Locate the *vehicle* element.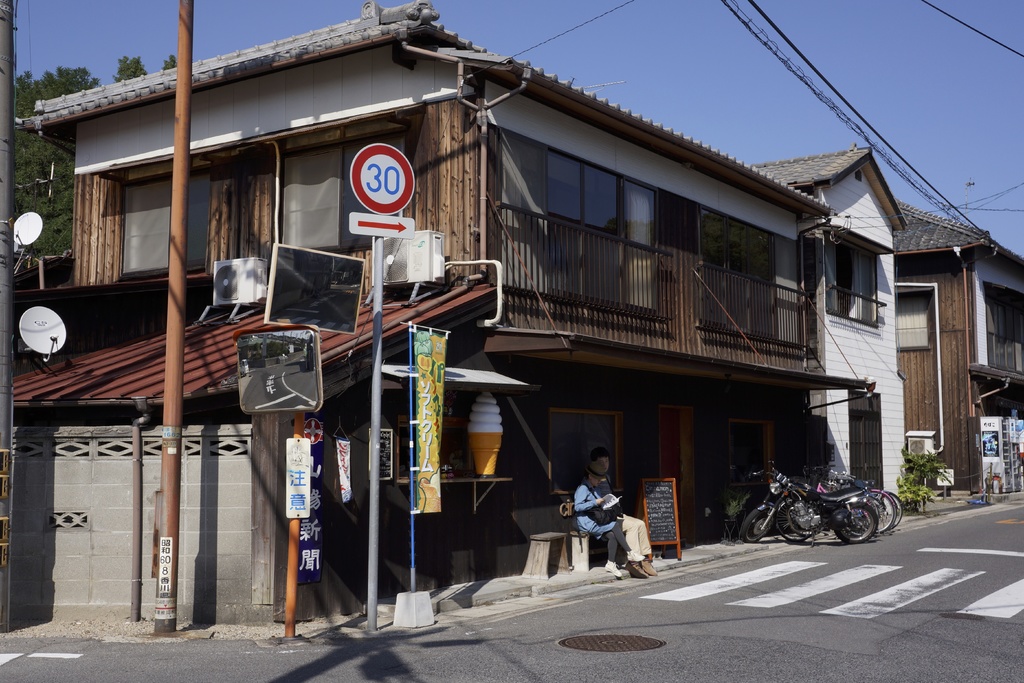
Element bbox: 785 457 903 536.
